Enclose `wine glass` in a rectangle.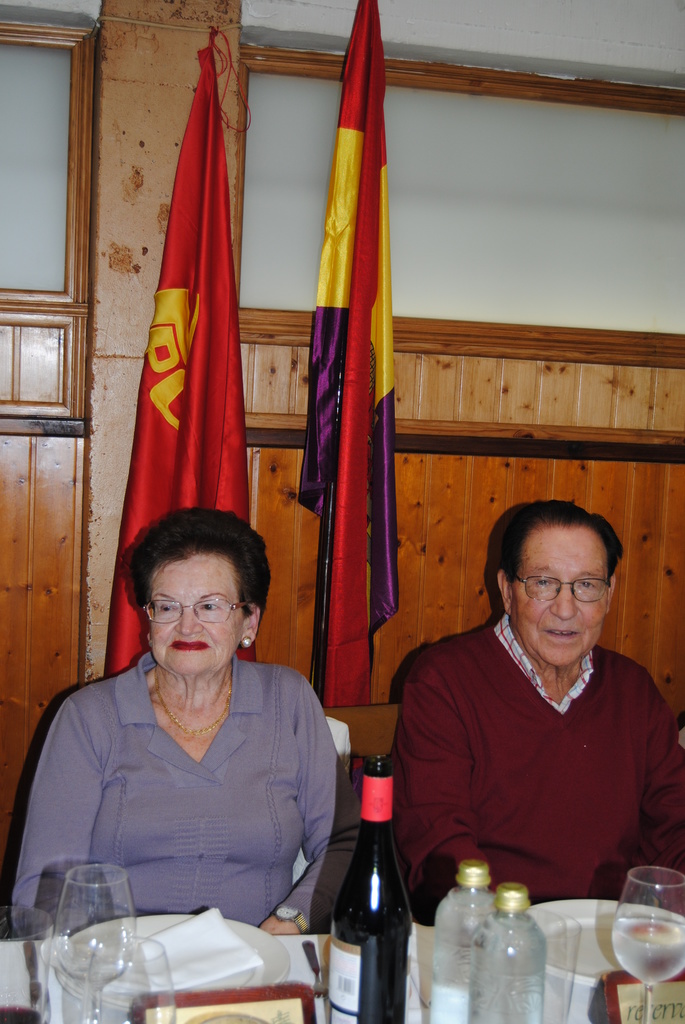
{"left": 52, "top": 863, "right": 134, "bottom": 1020}.
